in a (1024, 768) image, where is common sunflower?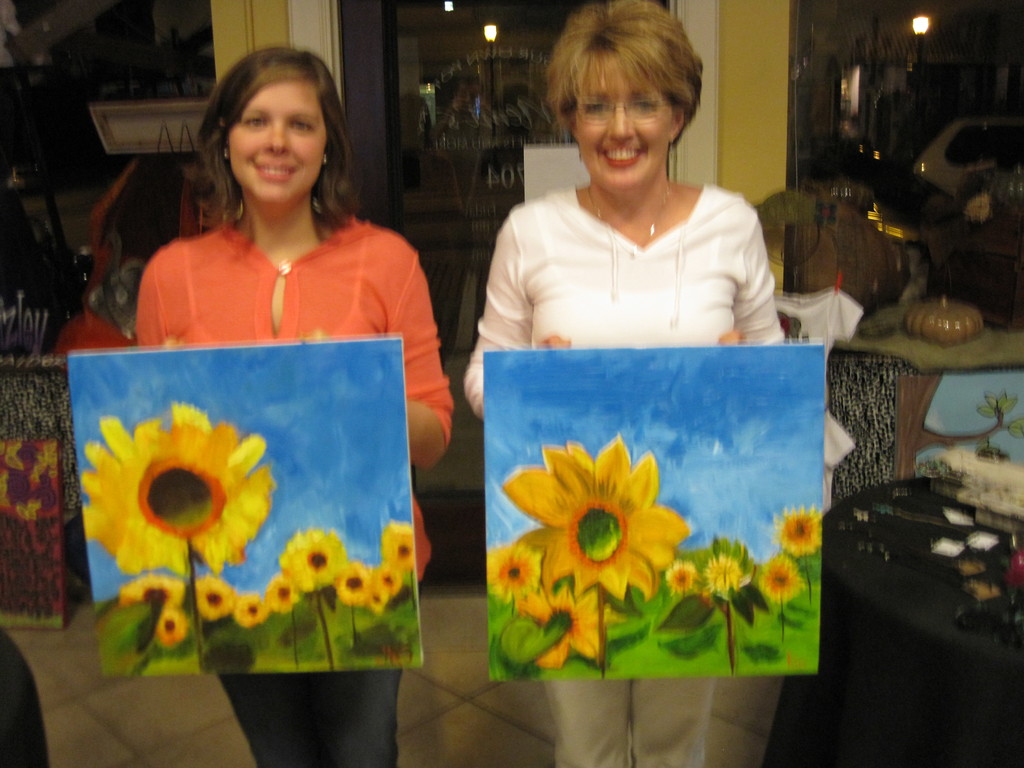
x1=77, y1=412, x2=260, y2=576.
